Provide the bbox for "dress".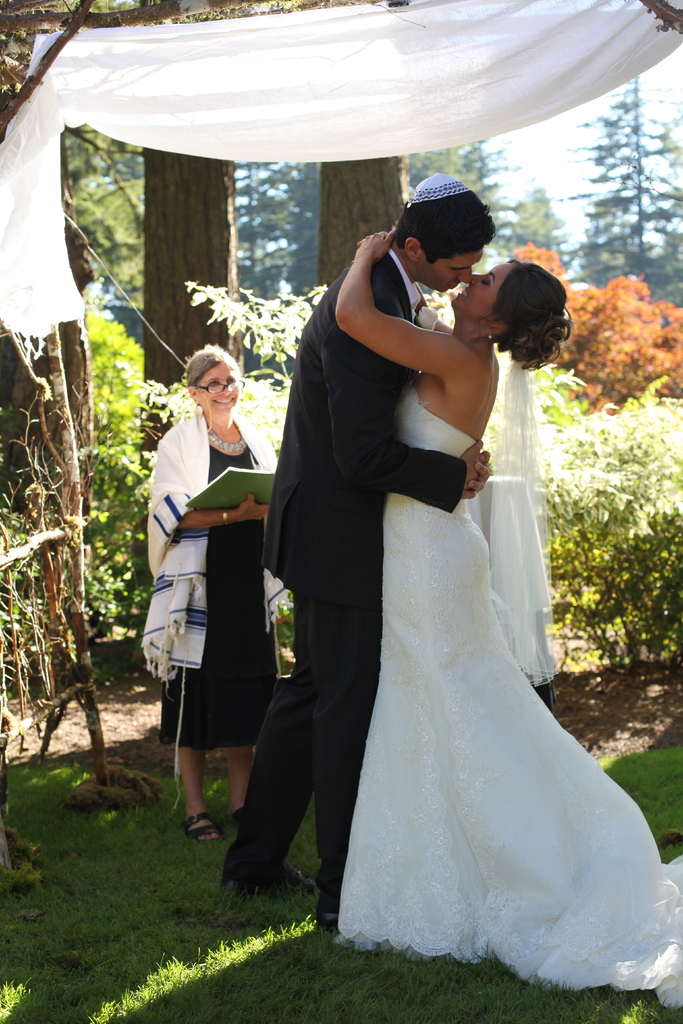
(155,445,279,748).
